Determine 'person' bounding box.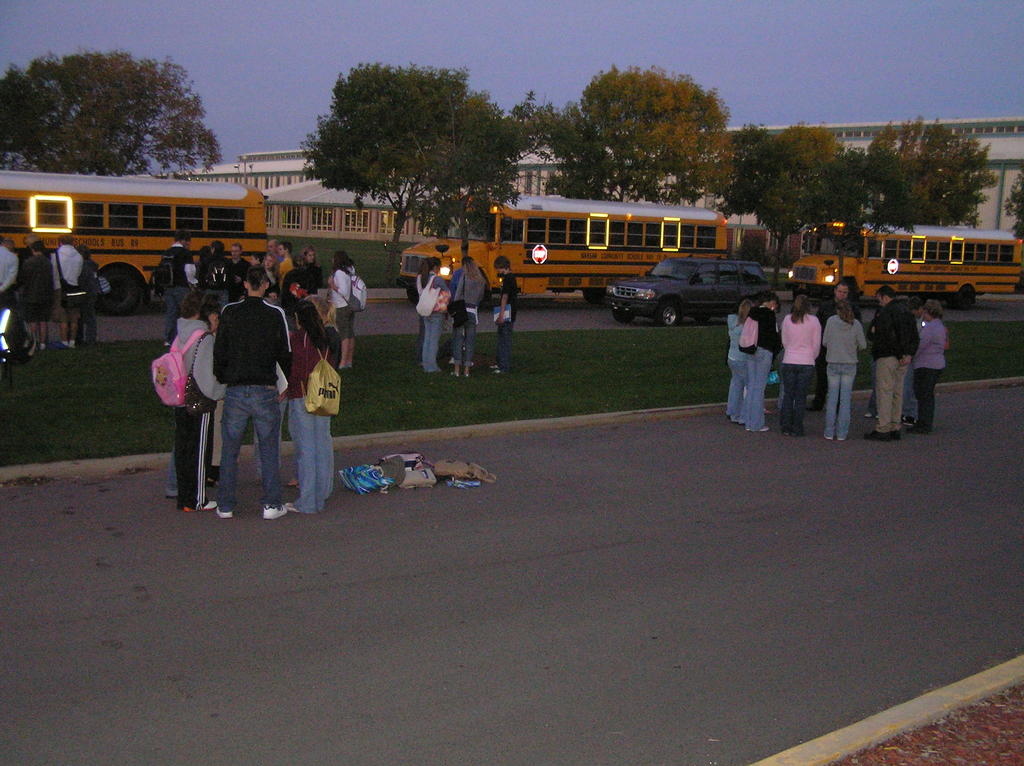
Determined: 413, 259, 455, 376.
